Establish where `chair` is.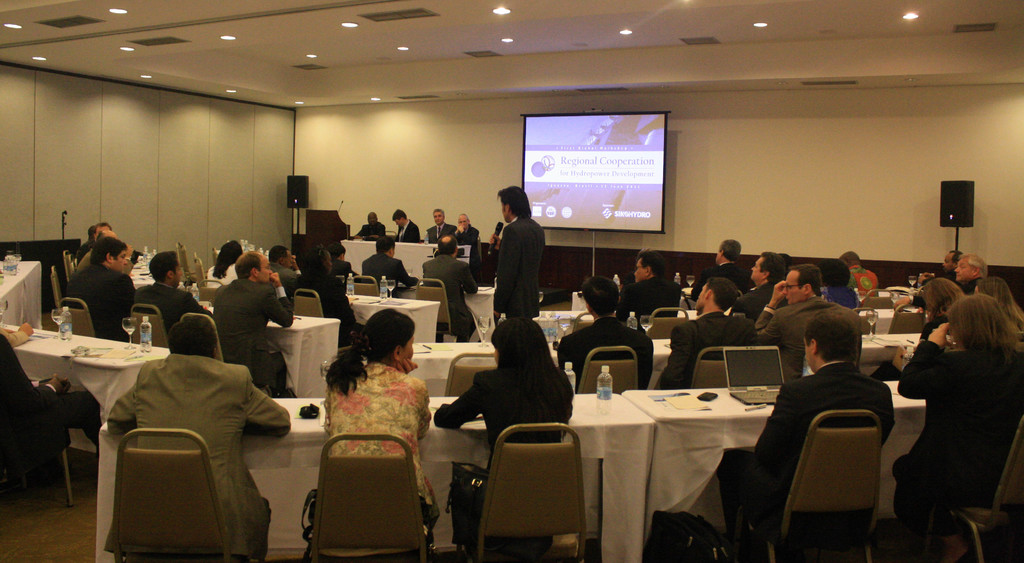
Established at <box>458,421,592,562</box>.
